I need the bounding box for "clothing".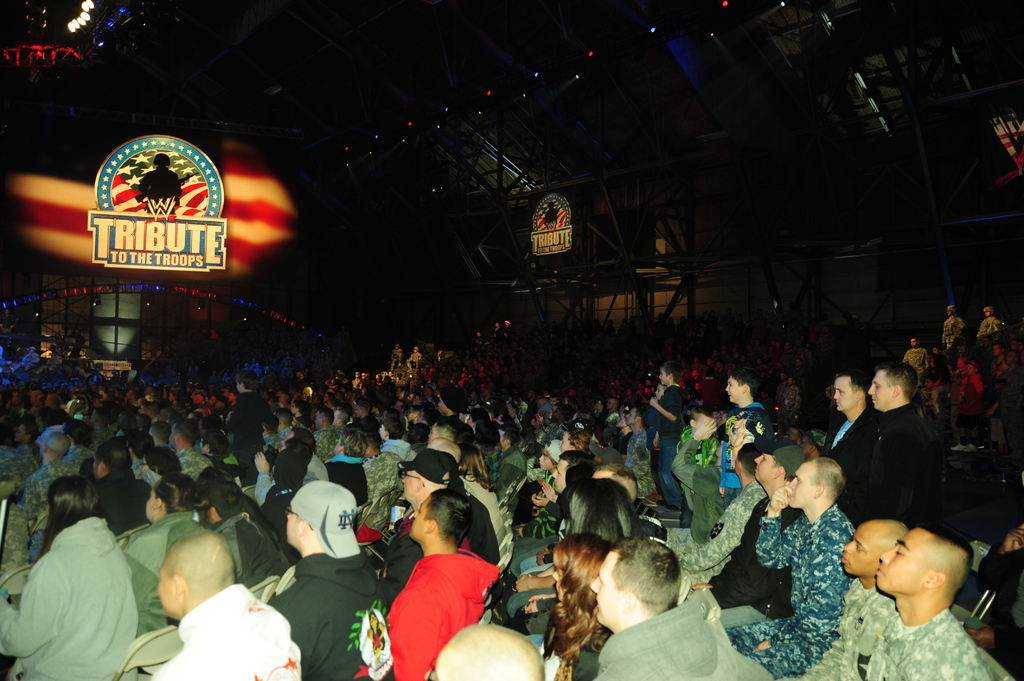
Here it is: [378,556,503,680].
